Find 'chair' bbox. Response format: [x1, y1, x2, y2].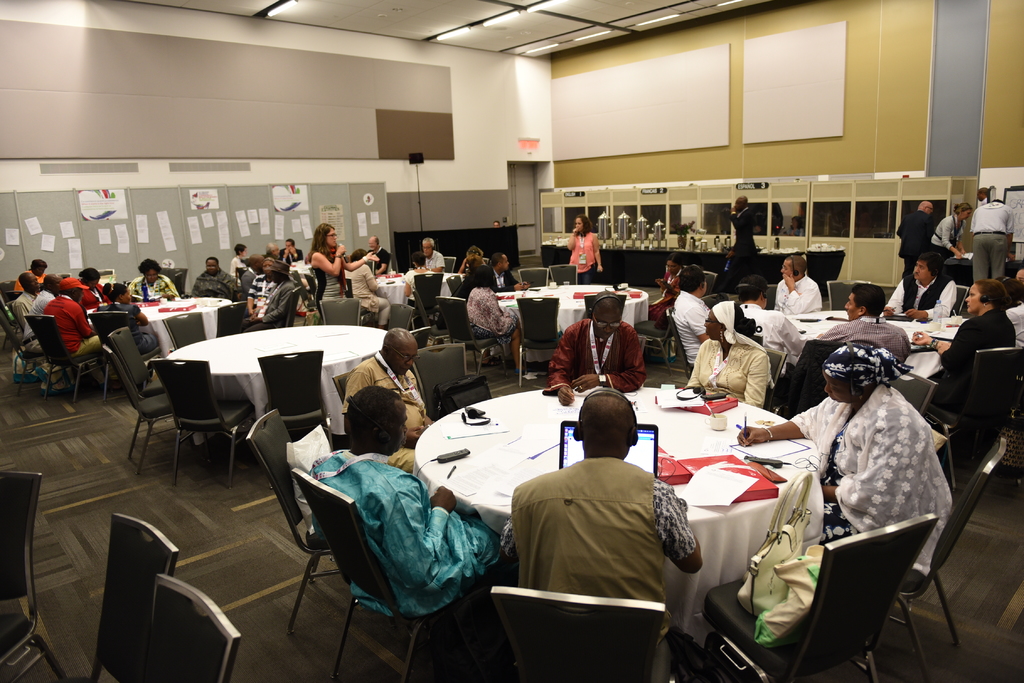
[161, 309, 205, 349].
